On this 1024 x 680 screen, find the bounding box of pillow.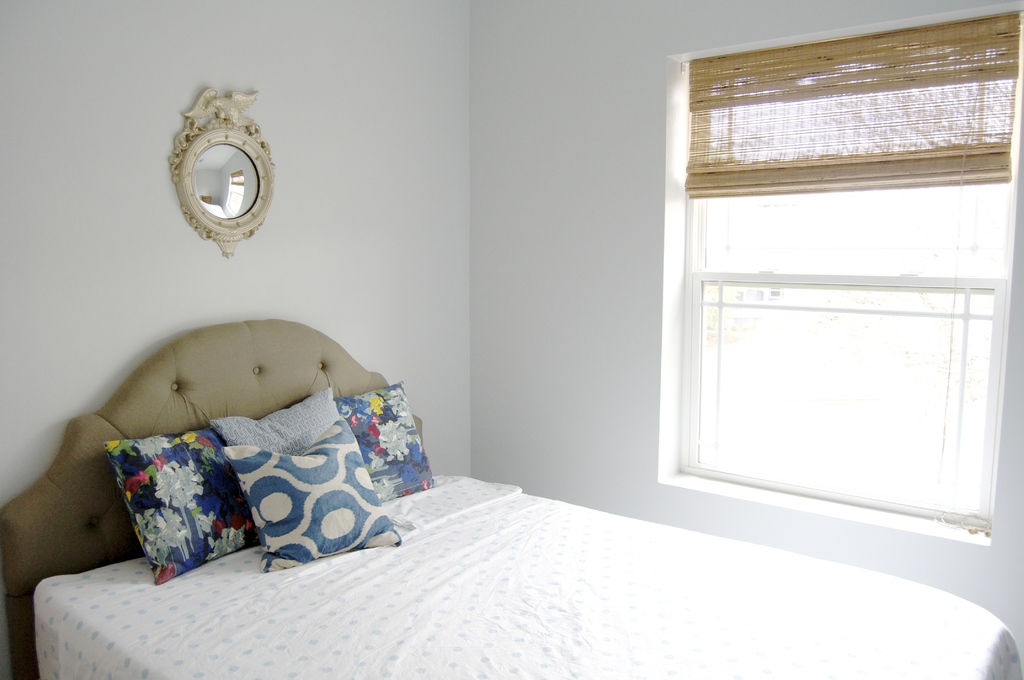
Bounding box: left=101, top=410, right=261, bottom=587.
